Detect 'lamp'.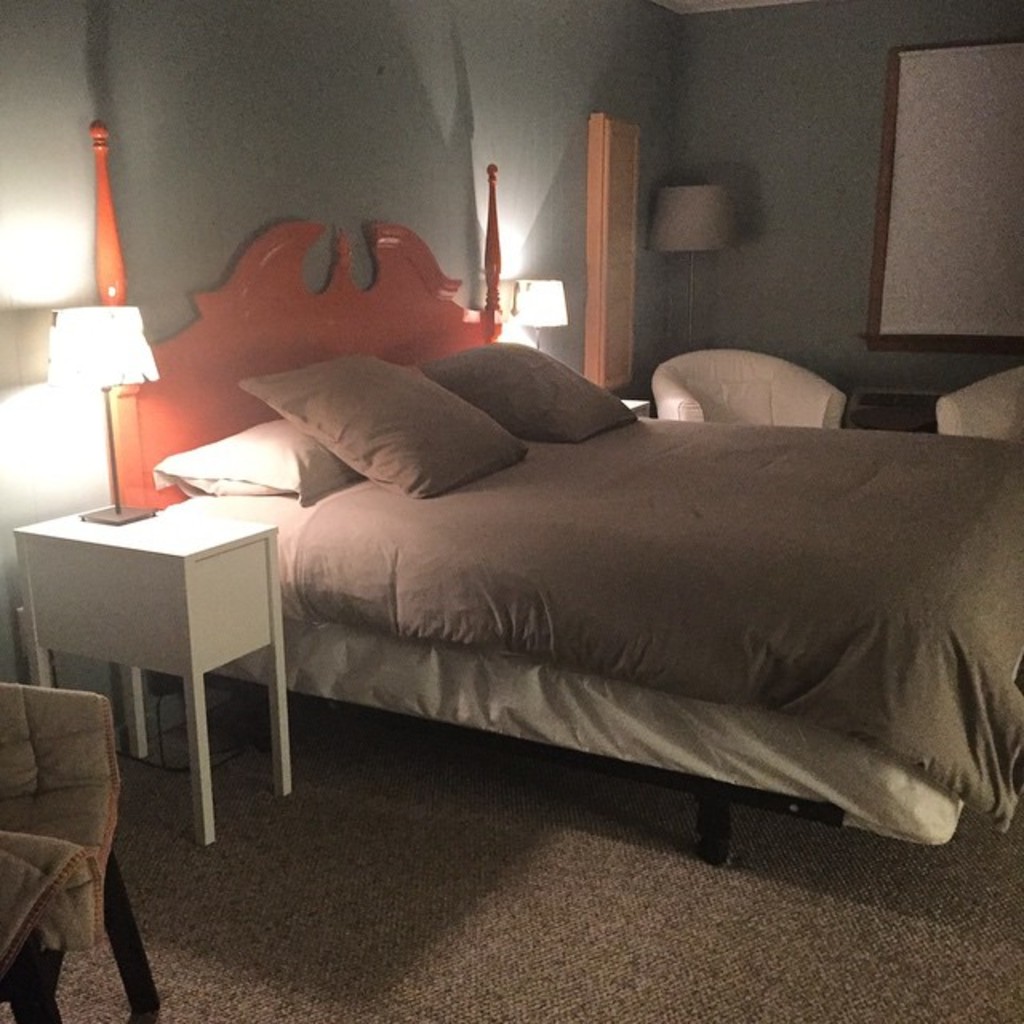
Detected at region(43, 309, 165, 530).
